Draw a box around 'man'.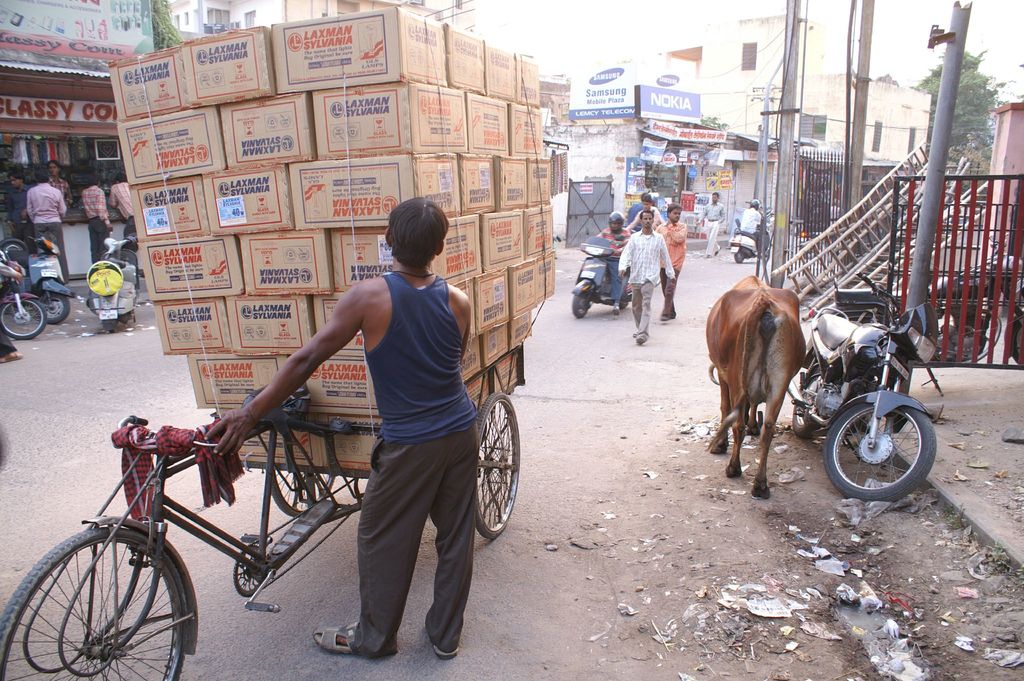
[x1=26, y1=167, x2=70, y2=286].
